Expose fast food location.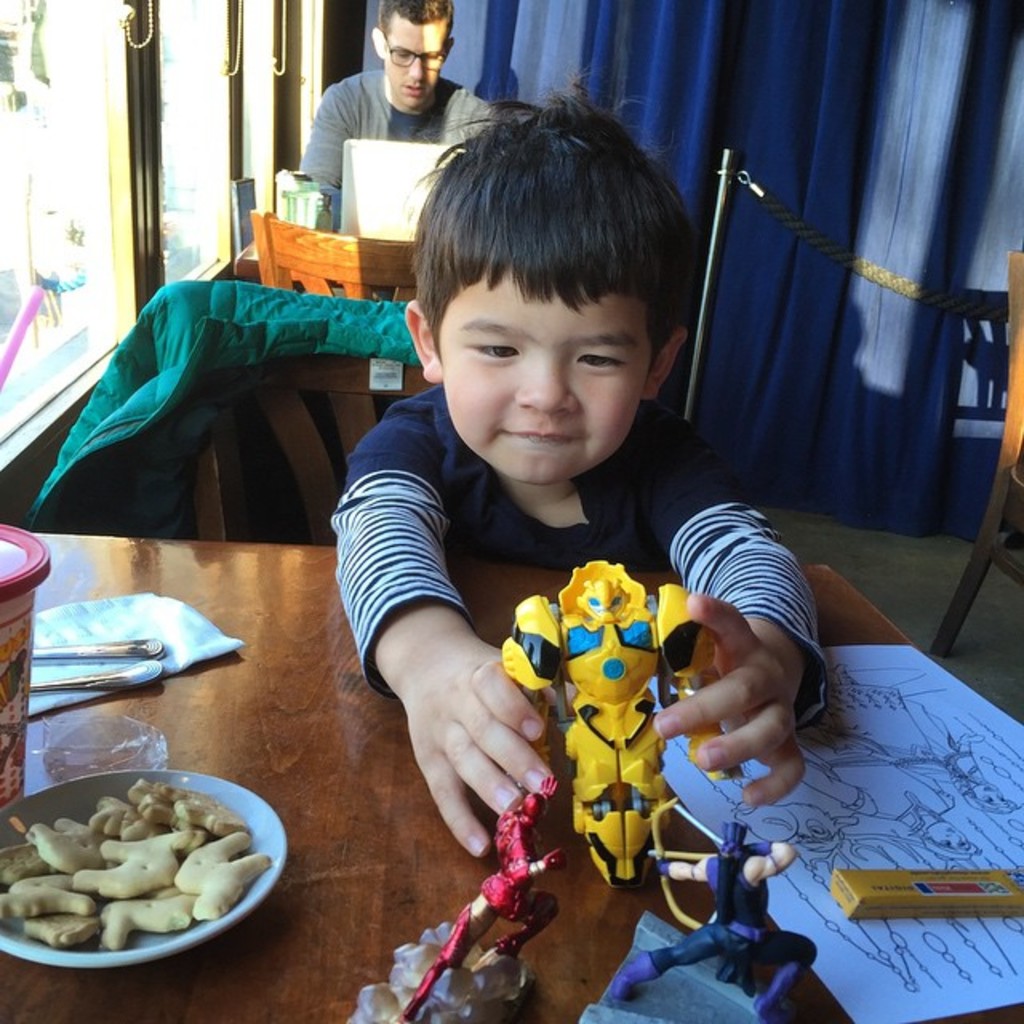
Exposed at <region>171, 822, 290, 922</region>.
